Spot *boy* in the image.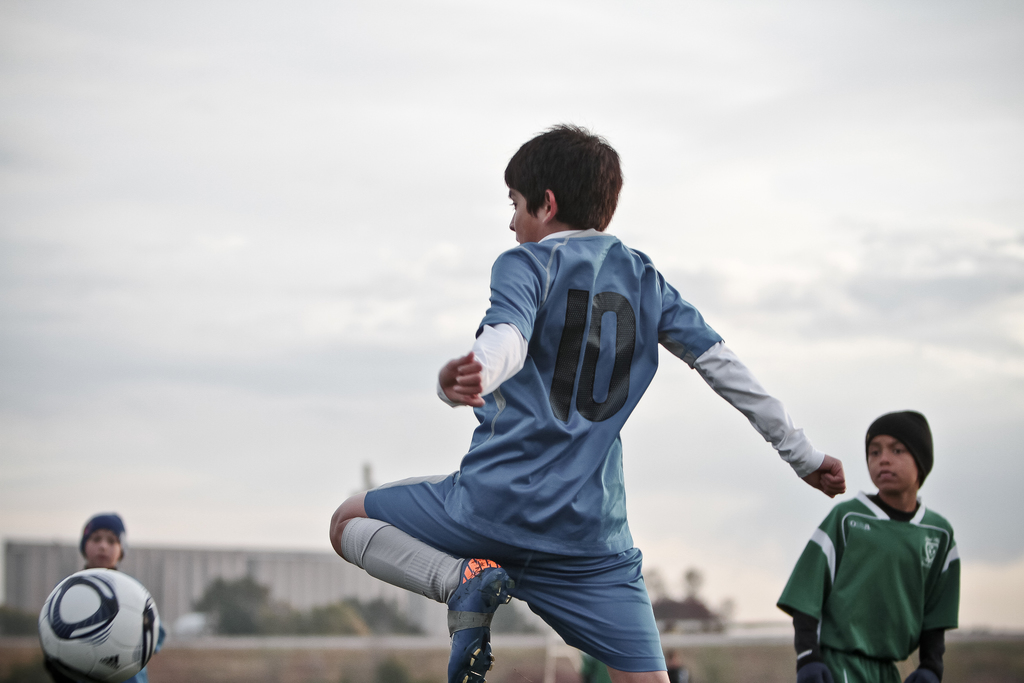
*boy* found at [x1=326, y1=118, x2=847, y2=682].
